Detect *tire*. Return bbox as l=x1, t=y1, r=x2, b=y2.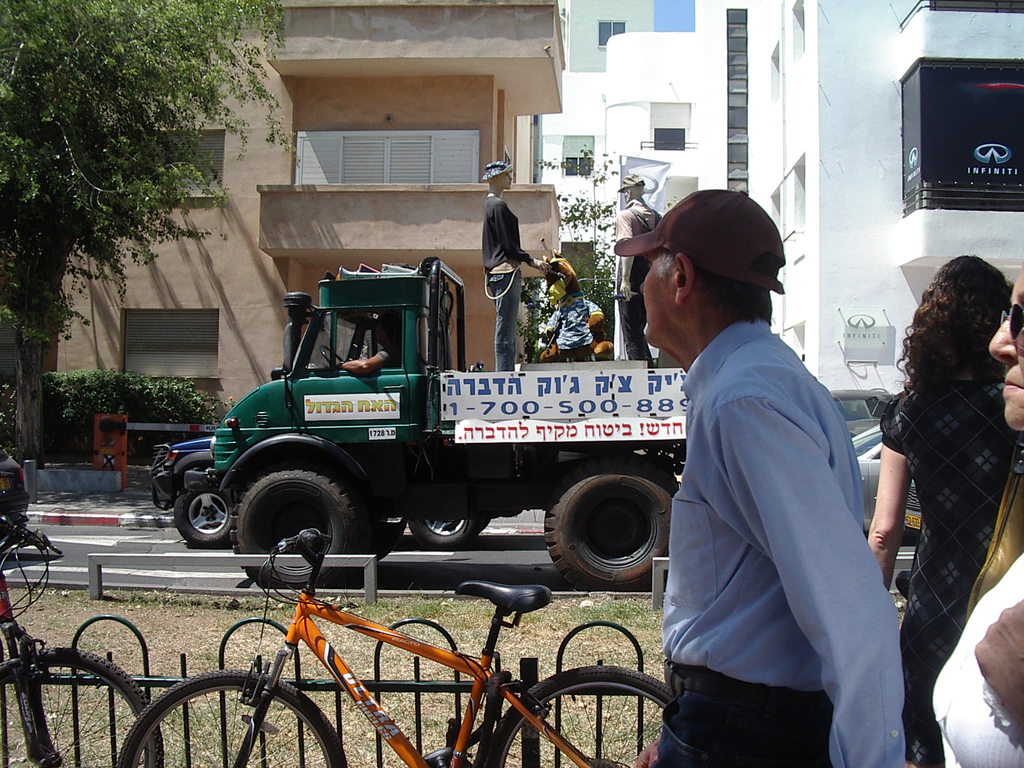
l=0, t=644, r=169, b=767.
